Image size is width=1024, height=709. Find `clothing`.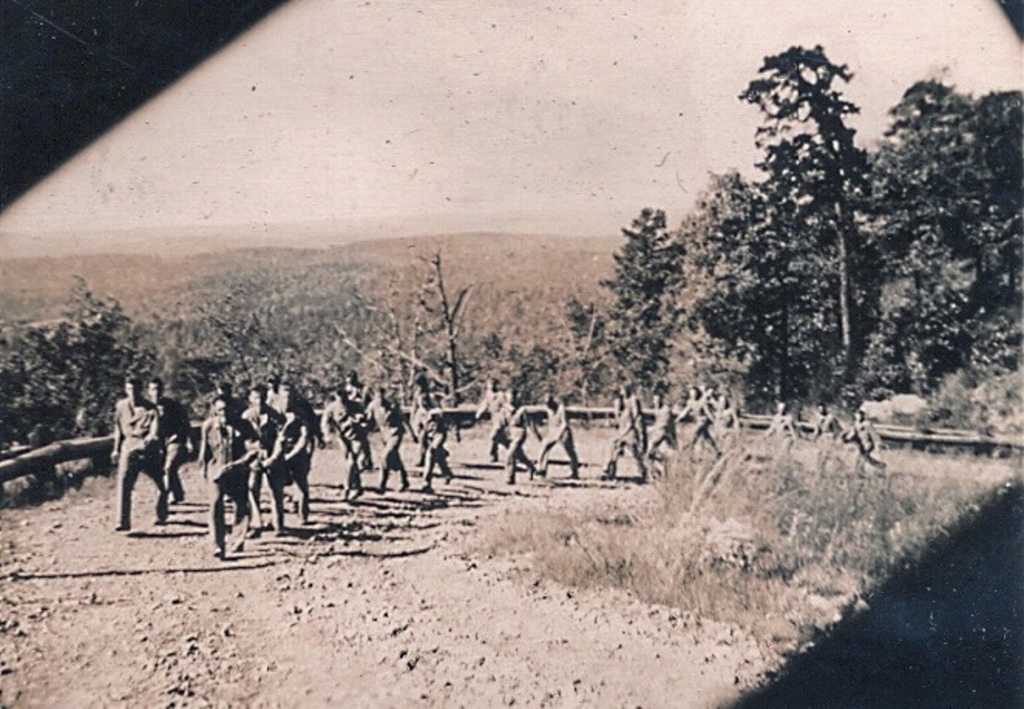
[417,411,448,477].
